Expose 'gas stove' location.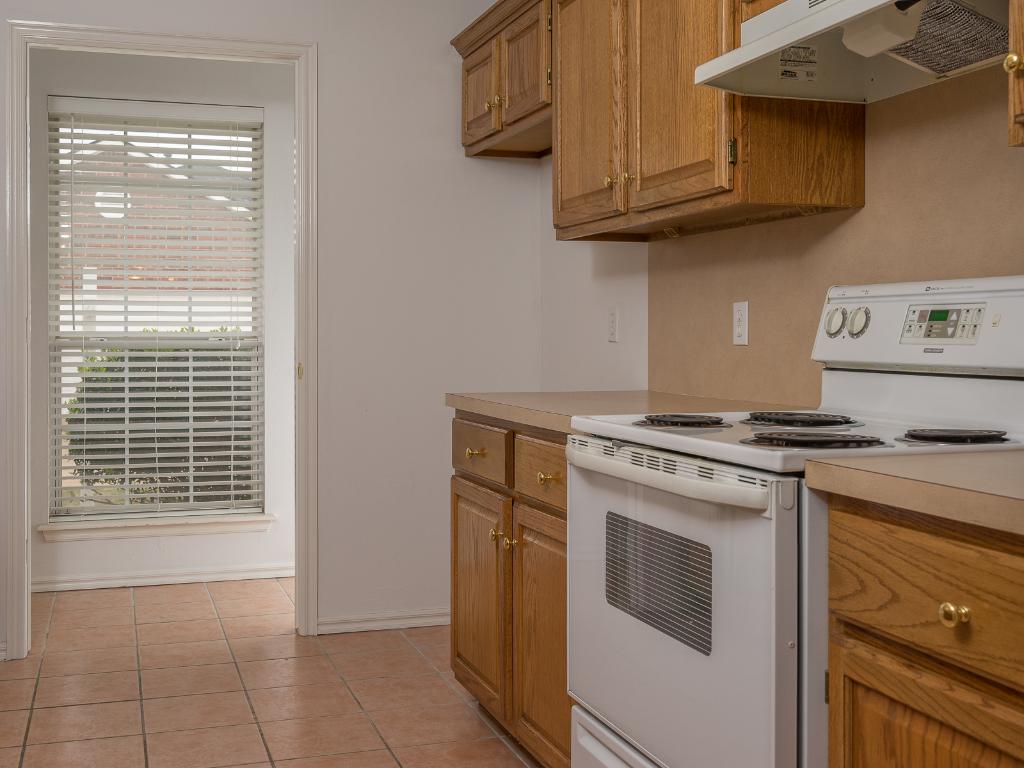
Exposed at [644, 399, 1016, 457].
